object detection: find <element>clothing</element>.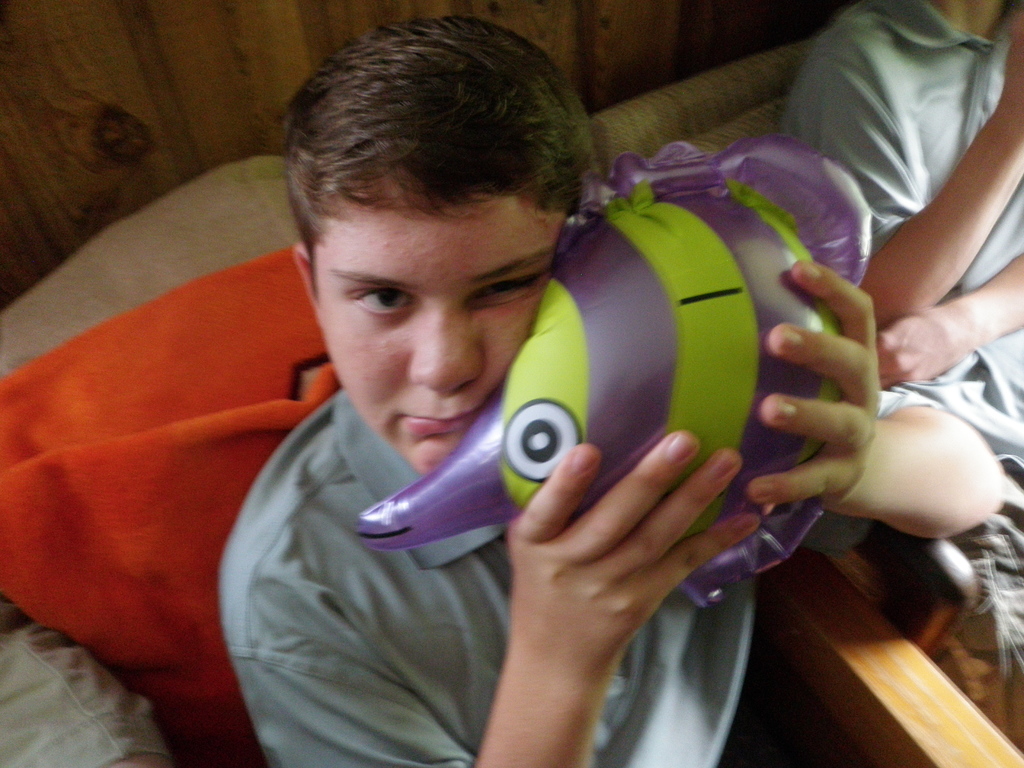
left=216, top=386, right=945, bottom=767.
